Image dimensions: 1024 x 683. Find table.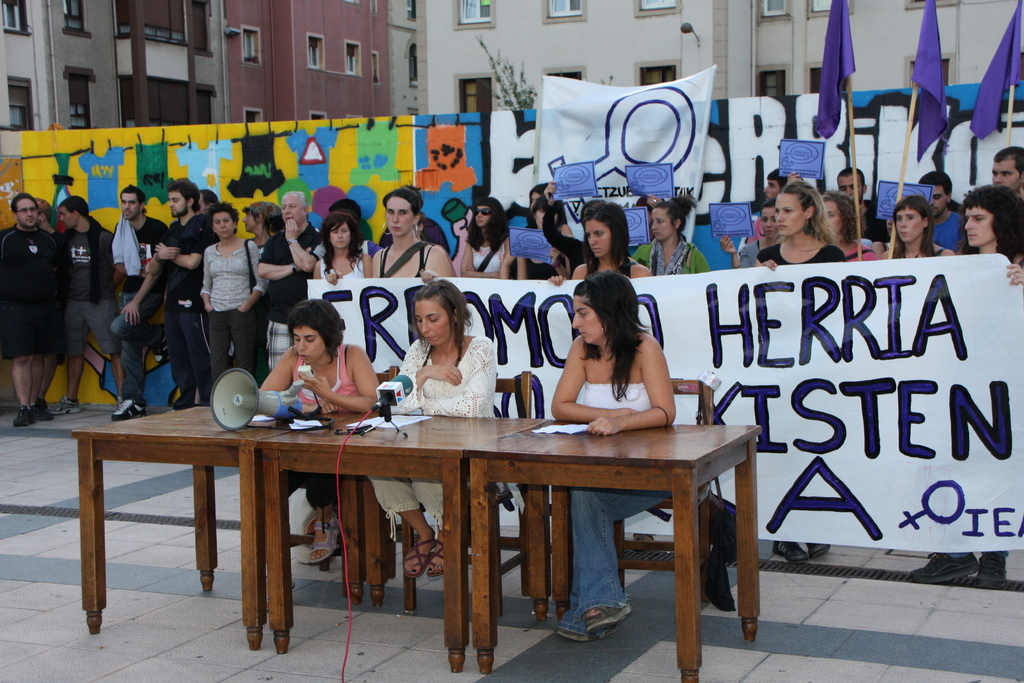
locate(73, 399, 301, 646).
